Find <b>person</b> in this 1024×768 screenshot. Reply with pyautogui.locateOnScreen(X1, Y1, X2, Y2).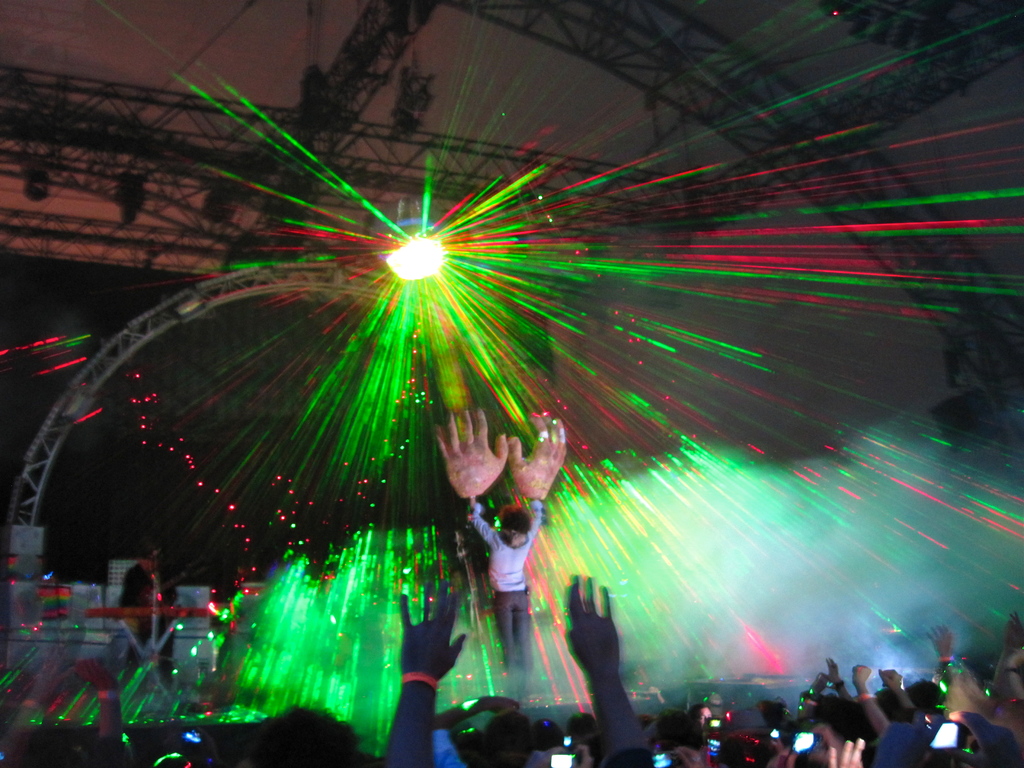
pyautogui.locateOnScreen(463, 497, 547, 671).
